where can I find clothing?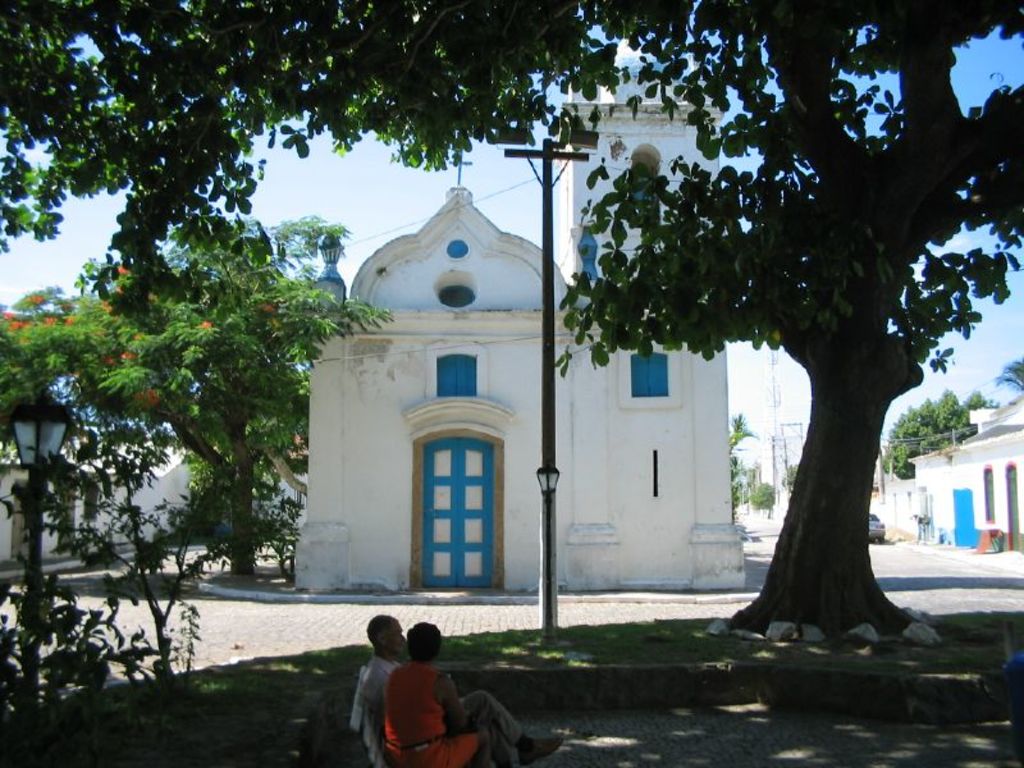
You can find it at box=[351, 658, 524, 767].
